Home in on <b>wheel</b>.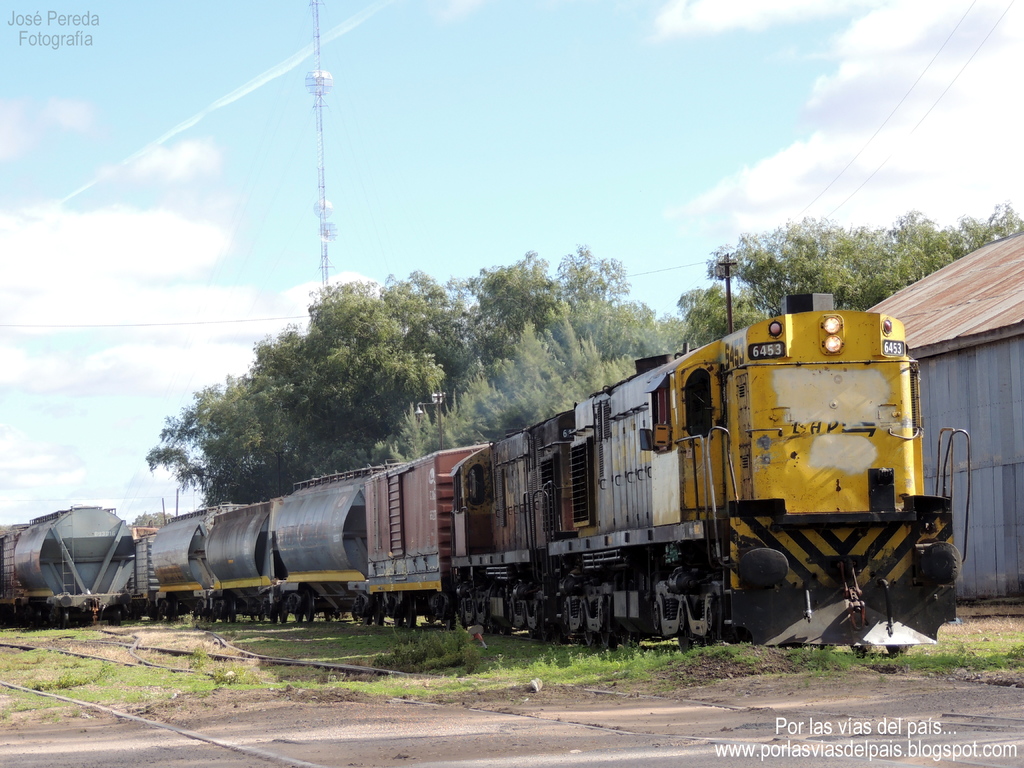
Homed in at bbox=[393, 614, 402, 627].
